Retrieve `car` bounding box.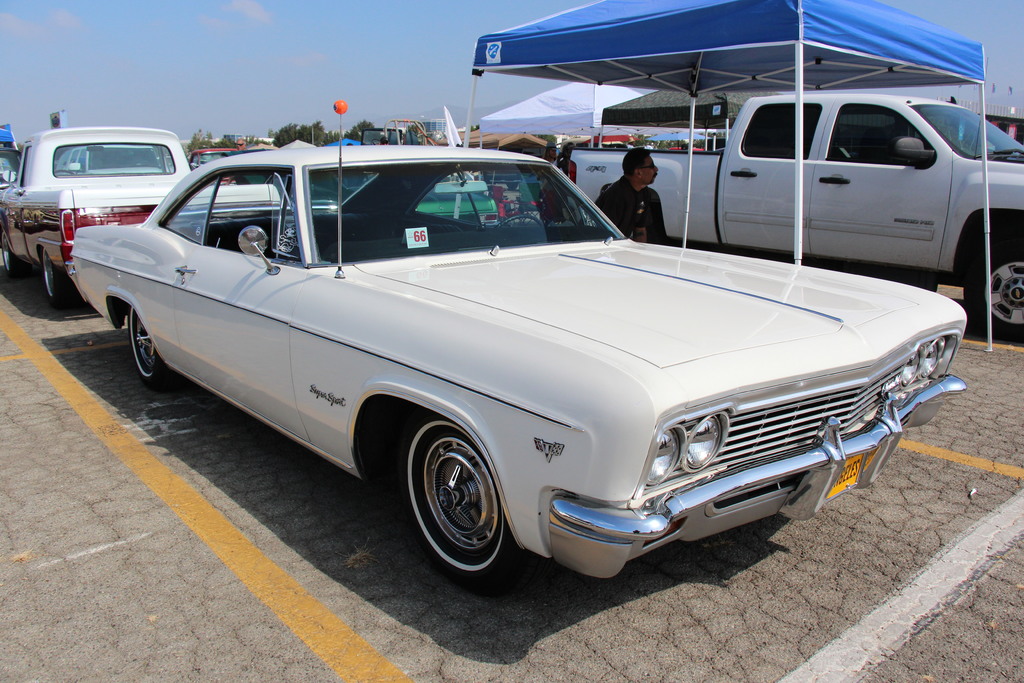
Bounding box: select_region(4, 127, 278, 298).
